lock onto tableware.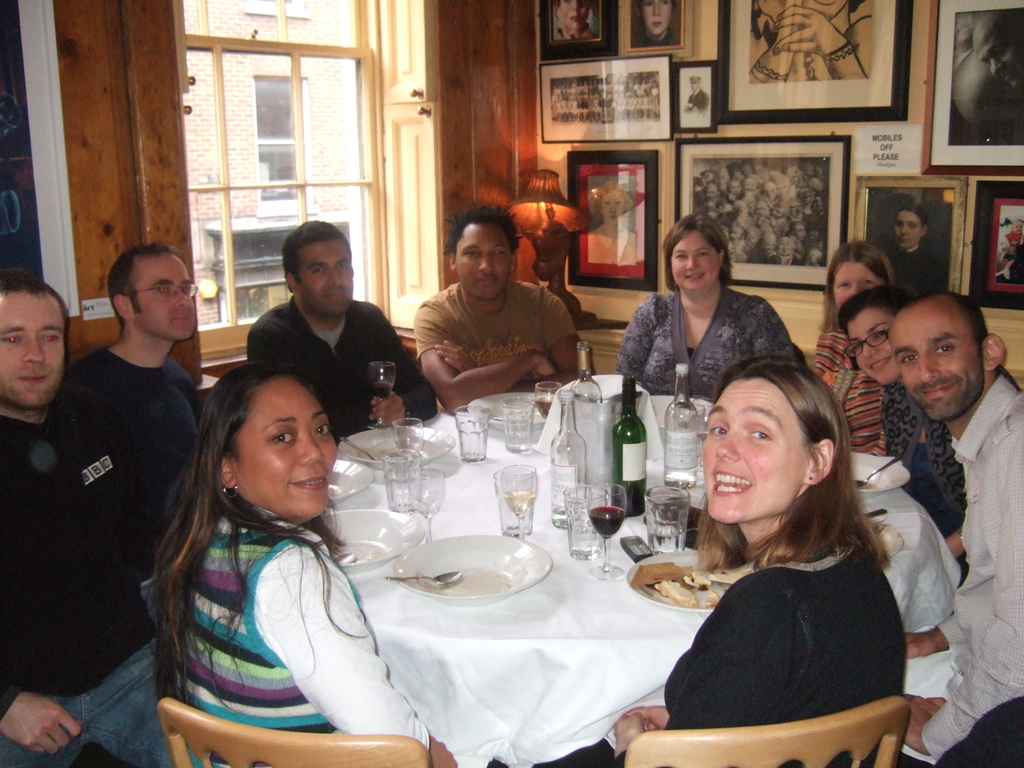
Locked: Rect(501, 463, 536, 531).
